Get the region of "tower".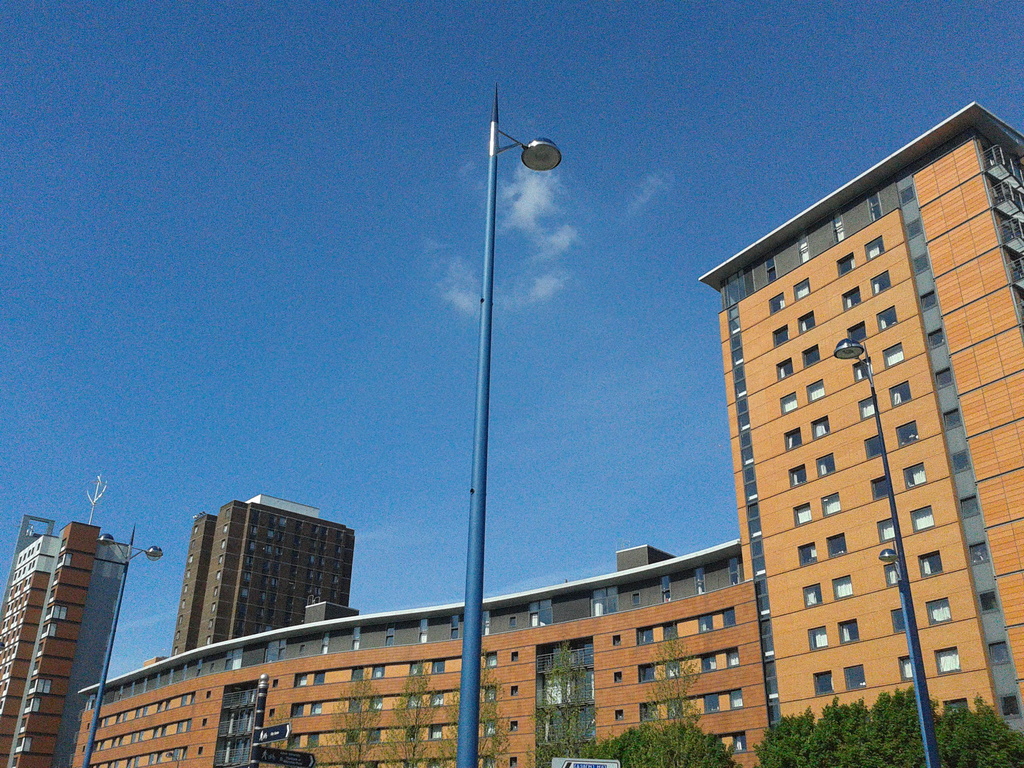
box=[144, 478, 358, 659].
